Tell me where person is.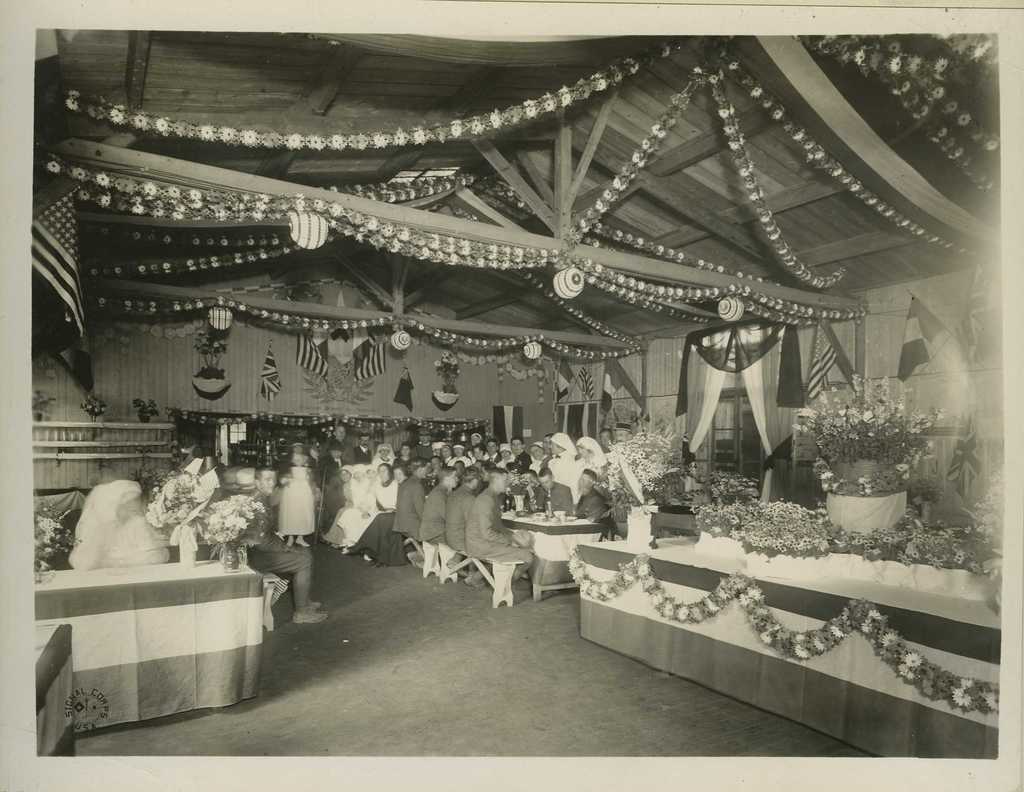
person is at 244,467,332,624.
